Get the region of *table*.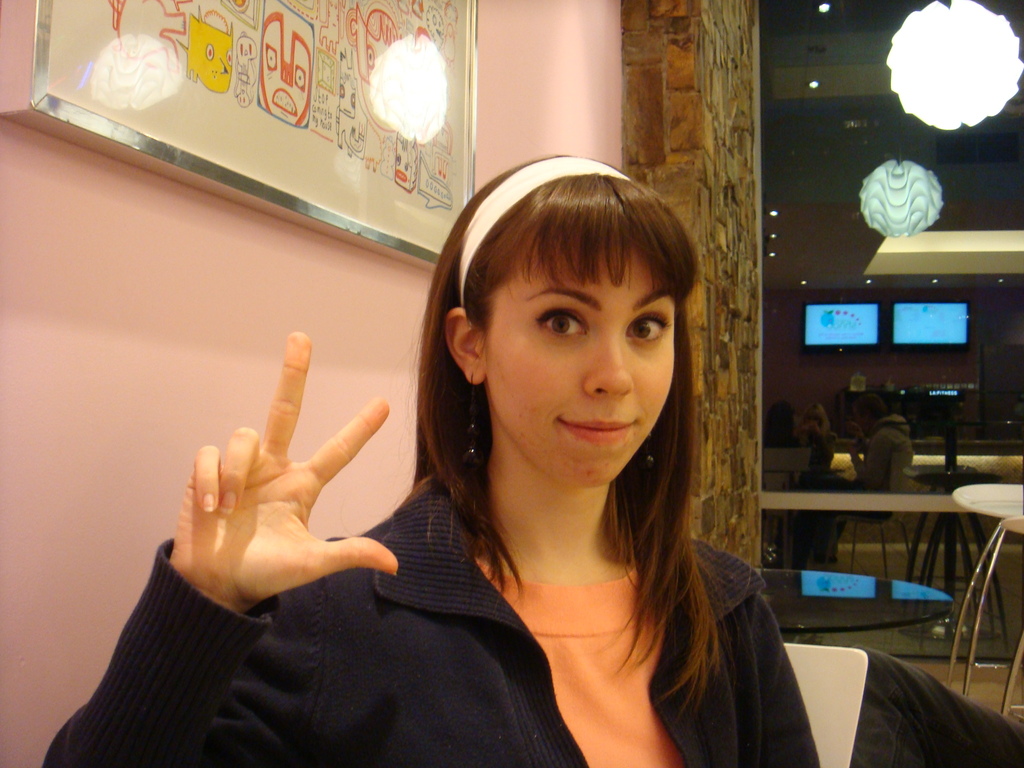
760 567 953 639.
